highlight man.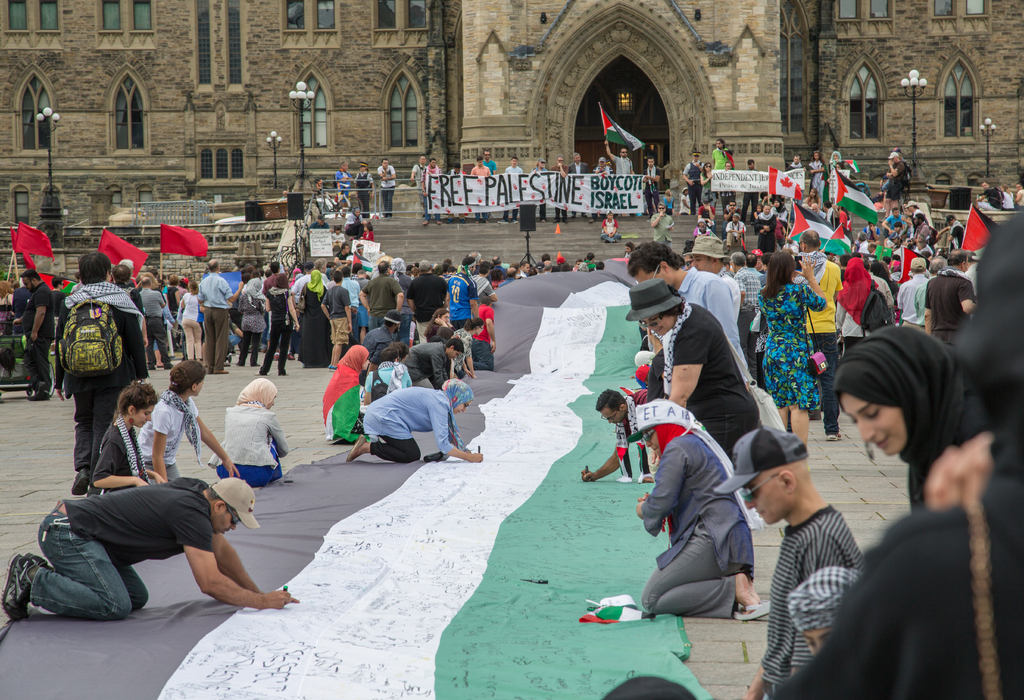
Highlighted region: 679/233/742/327.
